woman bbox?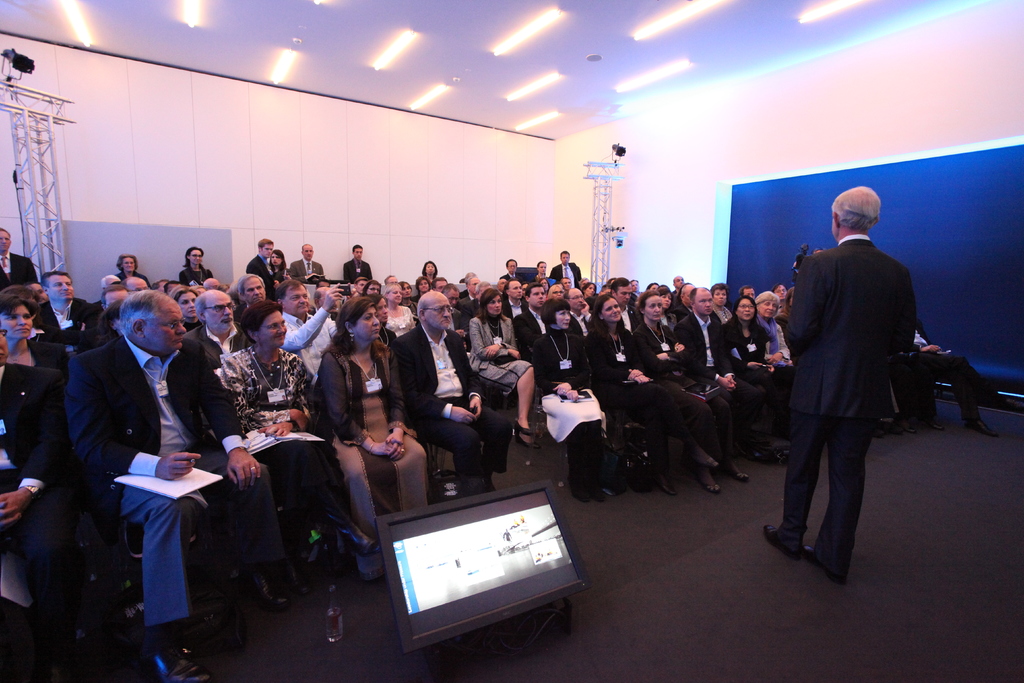
box=[470, 288, 543, 445]
